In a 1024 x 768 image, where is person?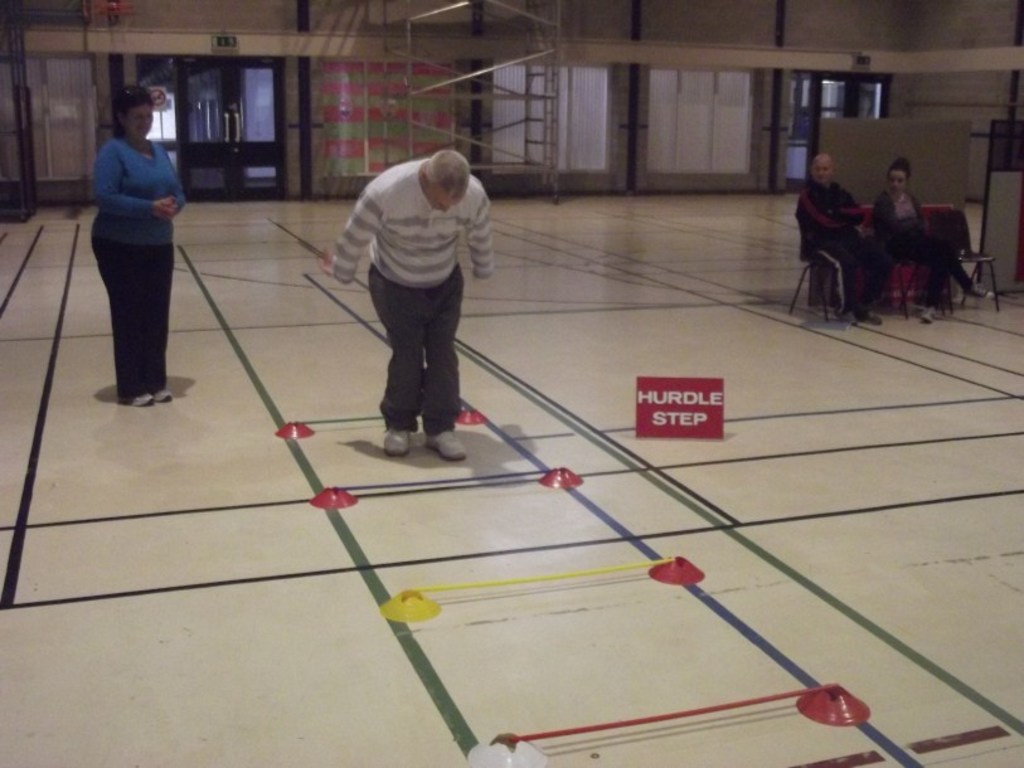
{"left": 317, "top": 152, "right": 498, "bottom": 456}.
